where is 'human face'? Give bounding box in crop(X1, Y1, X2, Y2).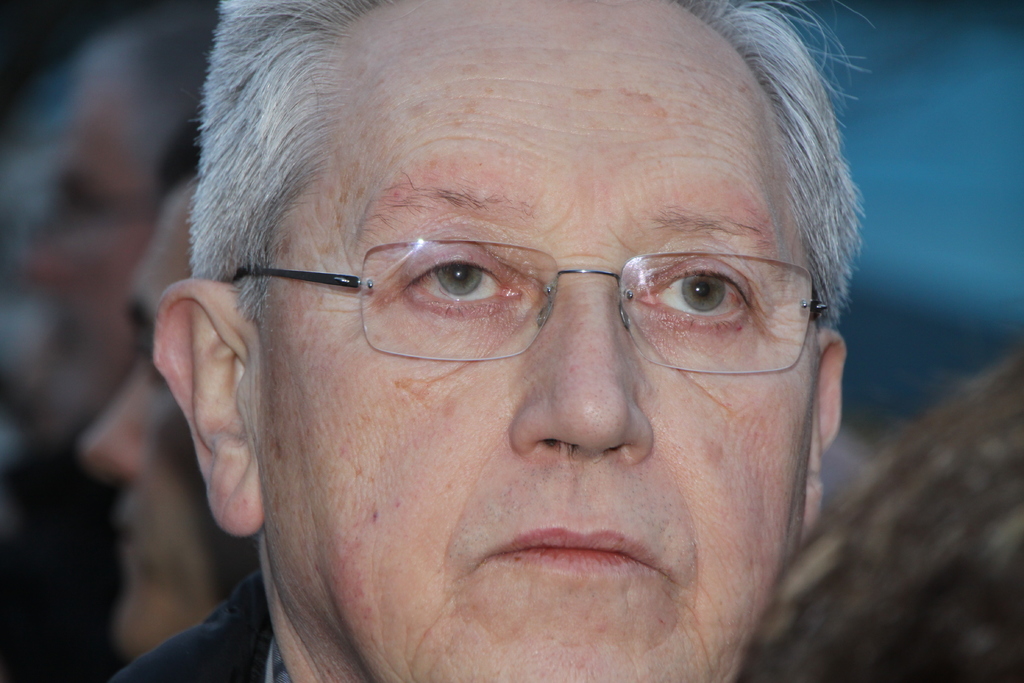
crop(236, 0, 821, 682).
